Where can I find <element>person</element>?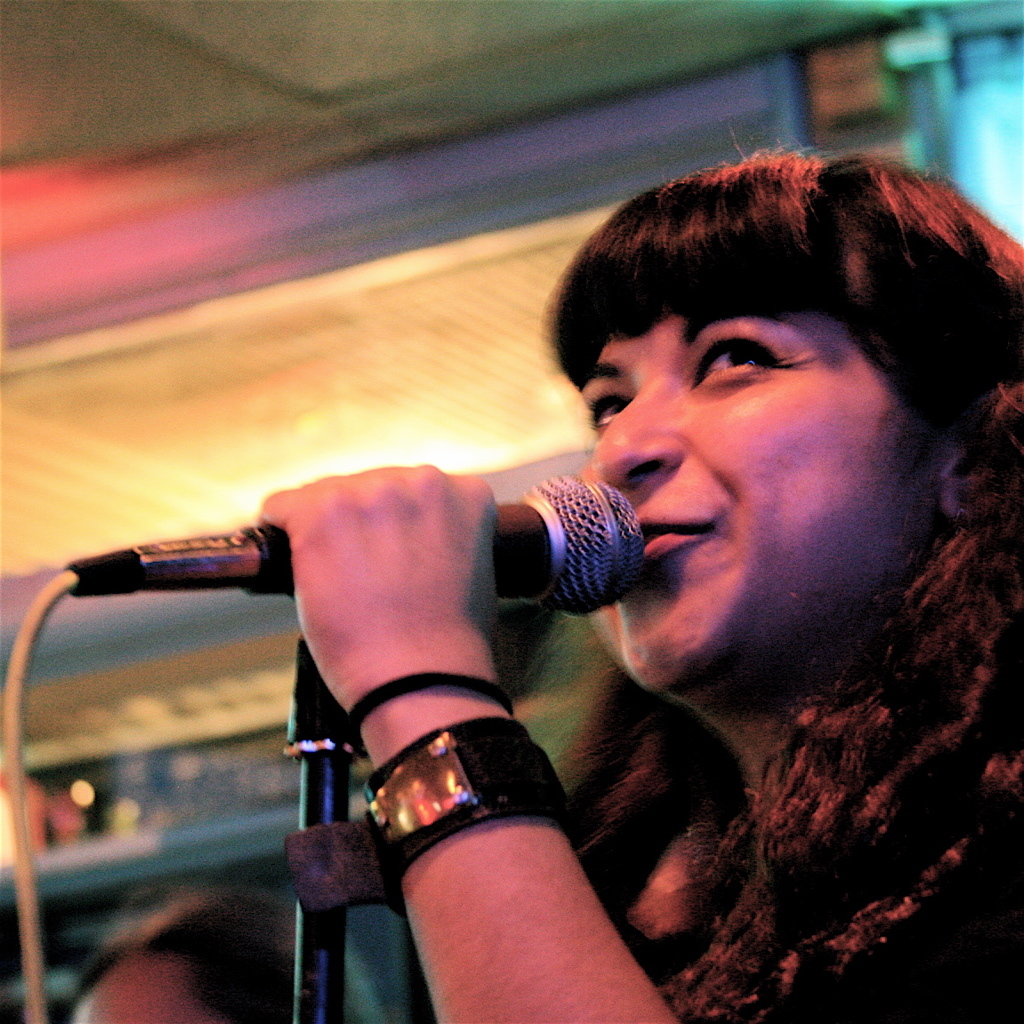
You can find it at [68, 879, 376, 1023].
